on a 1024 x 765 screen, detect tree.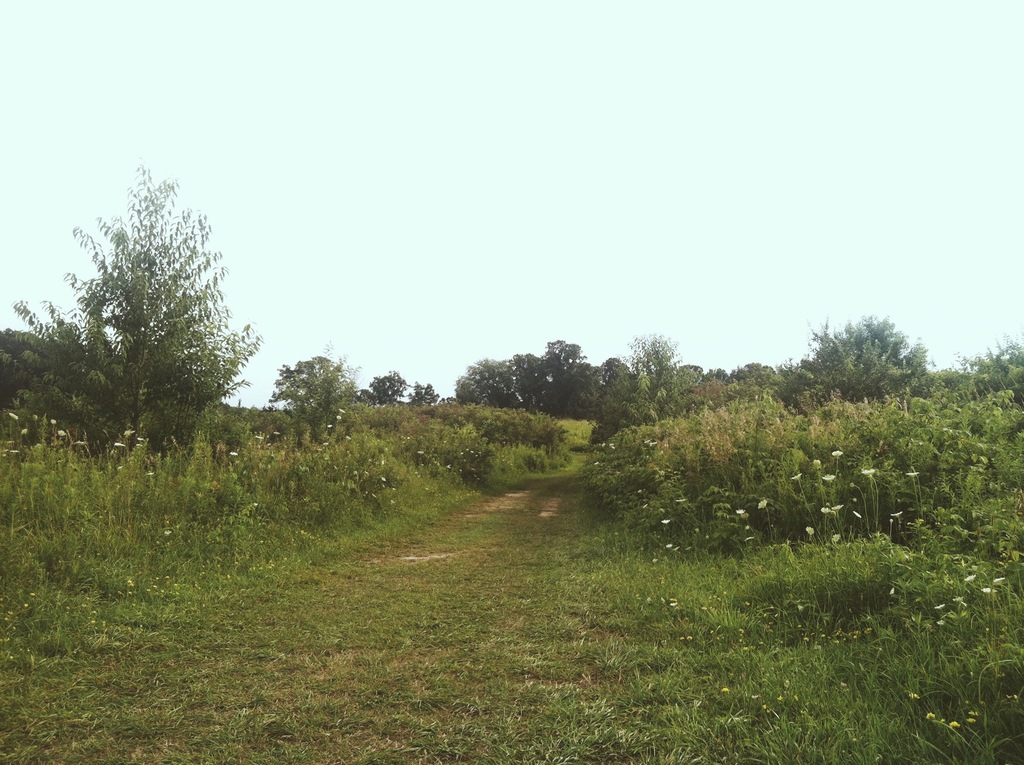
l=730, t=358, r=781, b=399.
